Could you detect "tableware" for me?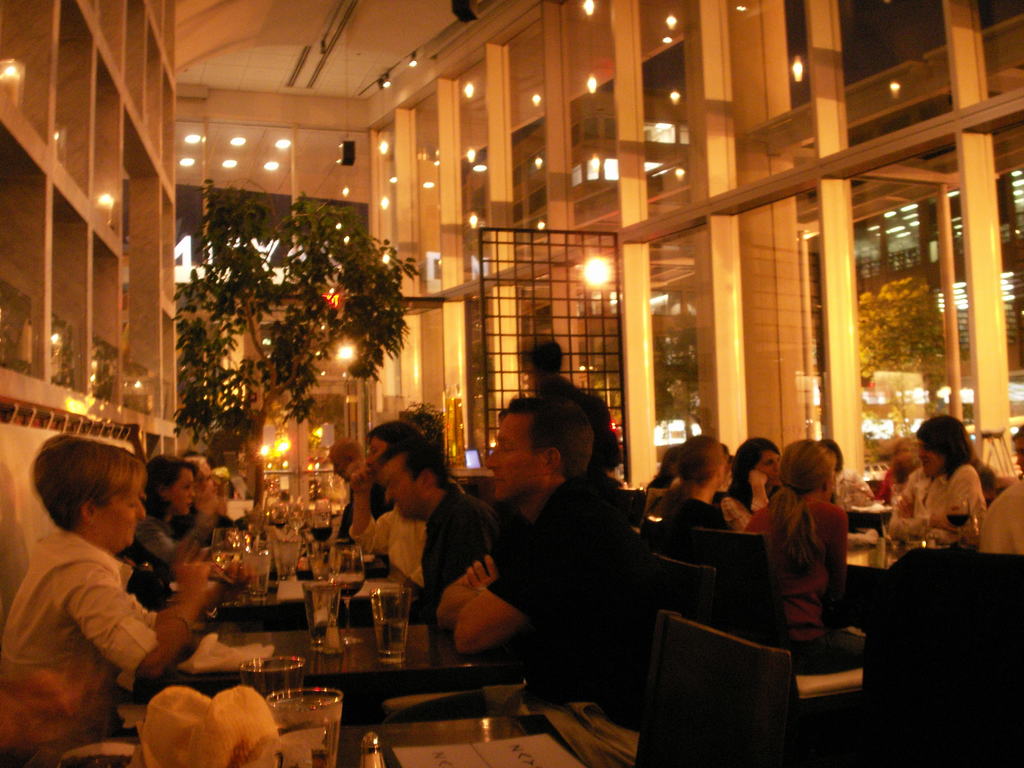
Detection result: 235 653 308 694.
